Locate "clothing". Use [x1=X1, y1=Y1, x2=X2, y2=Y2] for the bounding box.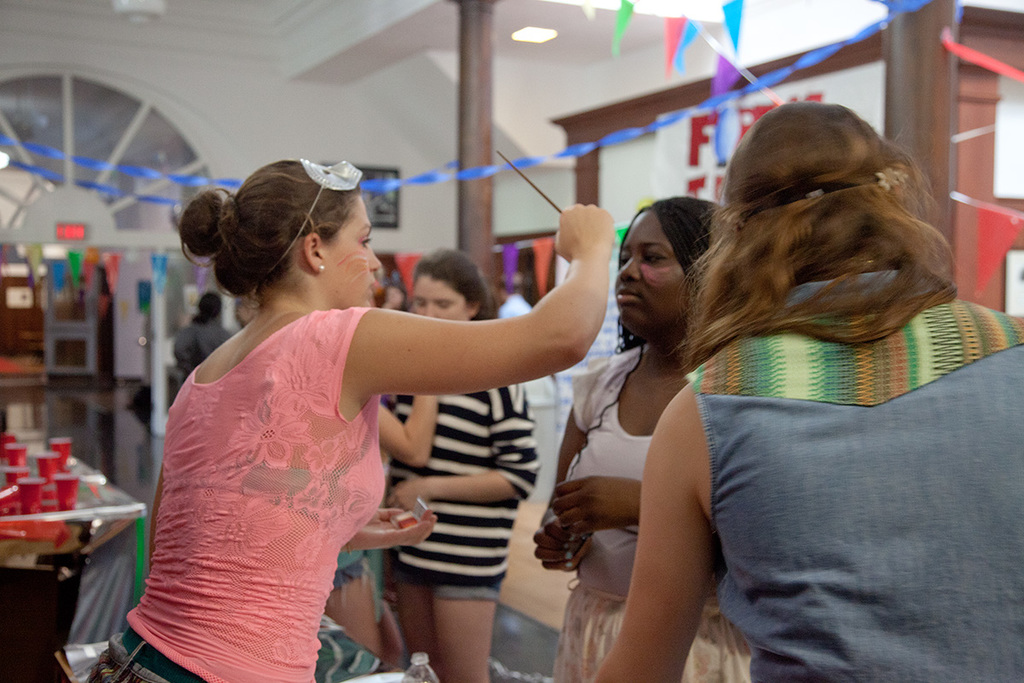
[x1=172, y1=322, x2=233, y2=389].
